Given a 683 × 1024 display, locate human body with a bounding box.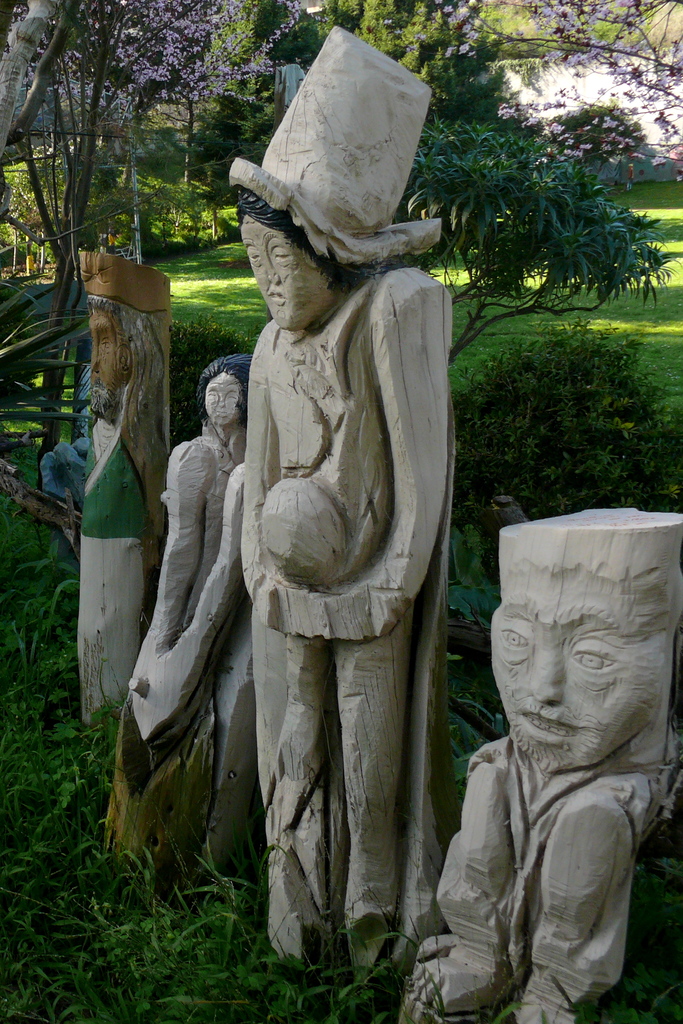
Located: detection(164, 351, 248, 870).
